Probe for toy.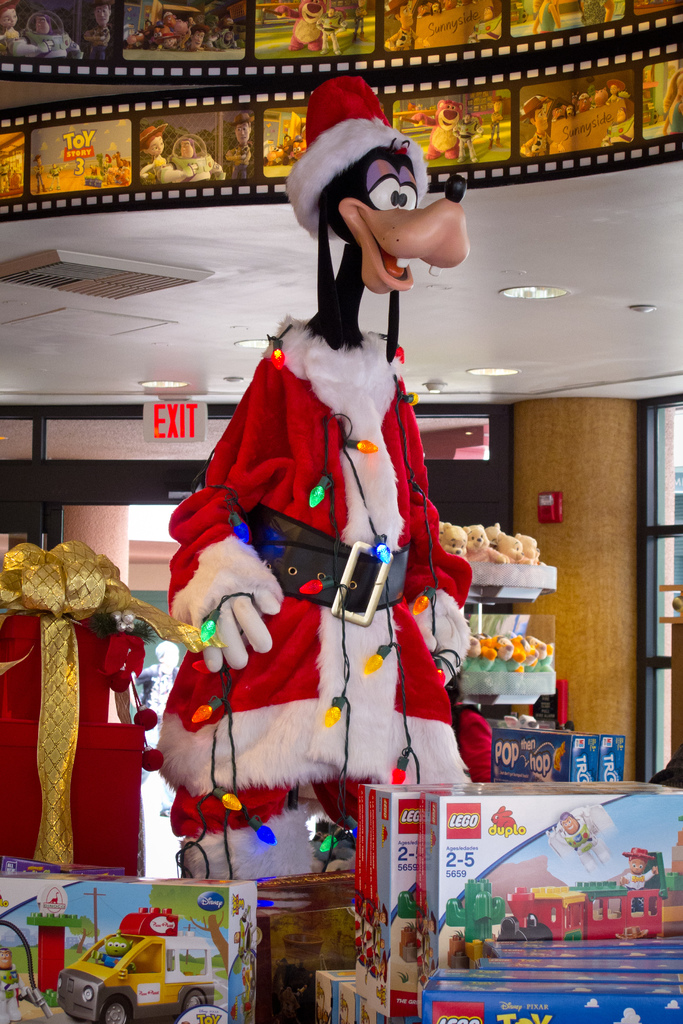
Probe result: 51 163 66 189.
